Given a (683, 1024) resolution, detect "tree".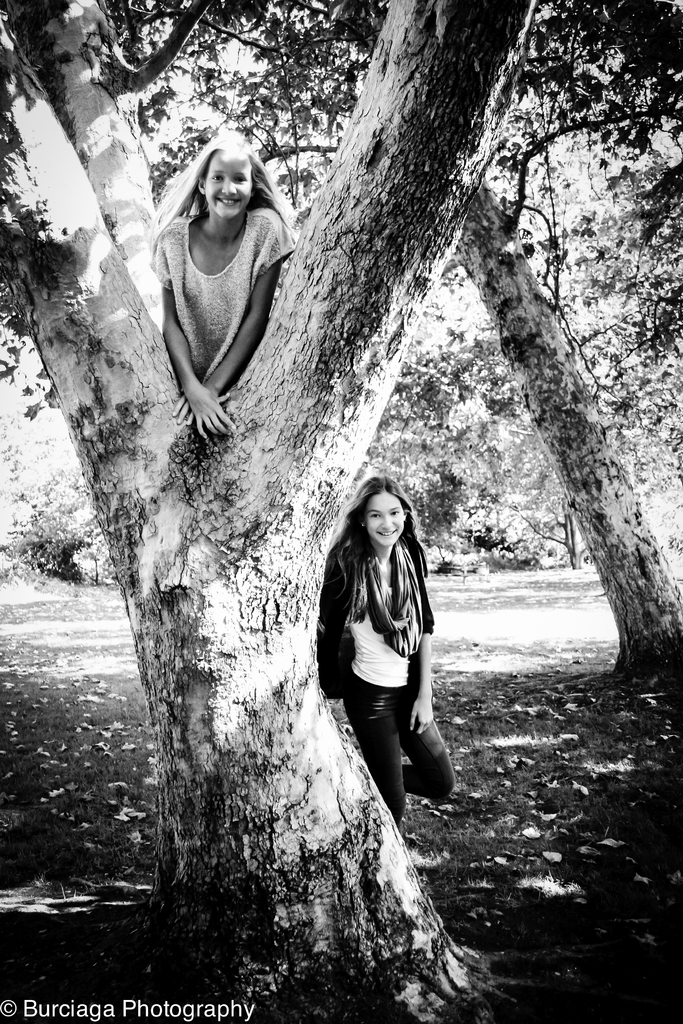
104:0:682:689.
